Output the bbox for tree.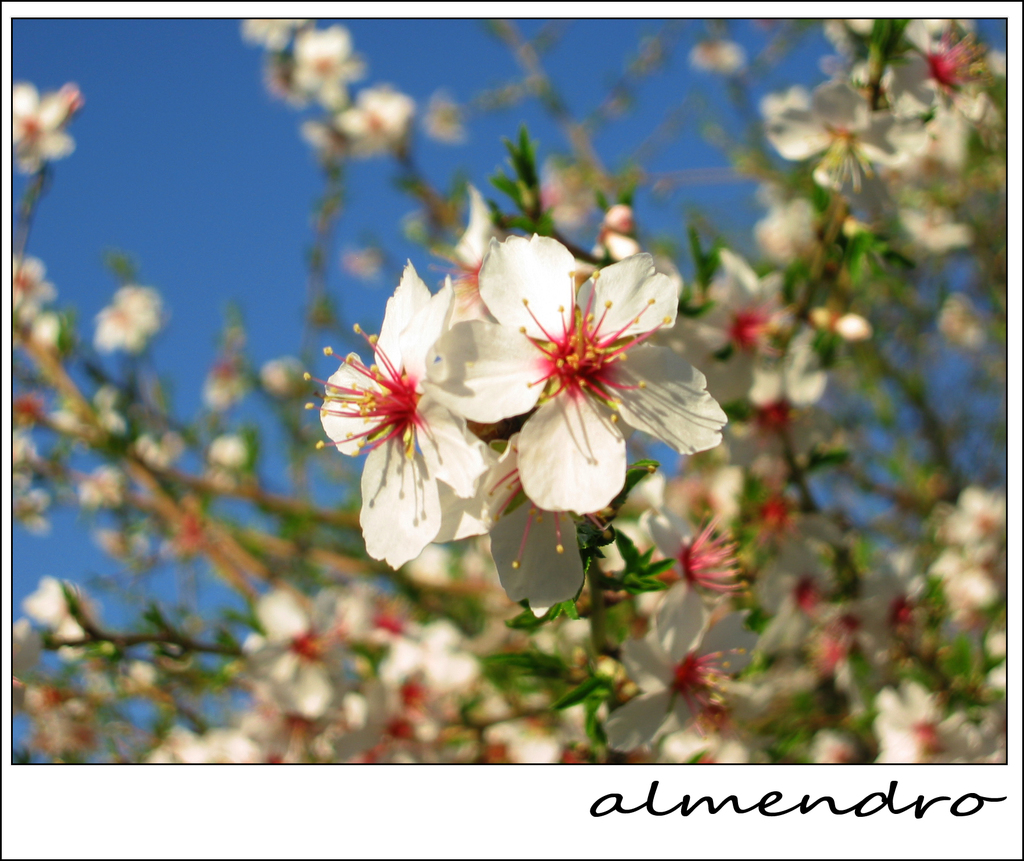
<bbox>11, 9, 1005, 764</bbox>.
